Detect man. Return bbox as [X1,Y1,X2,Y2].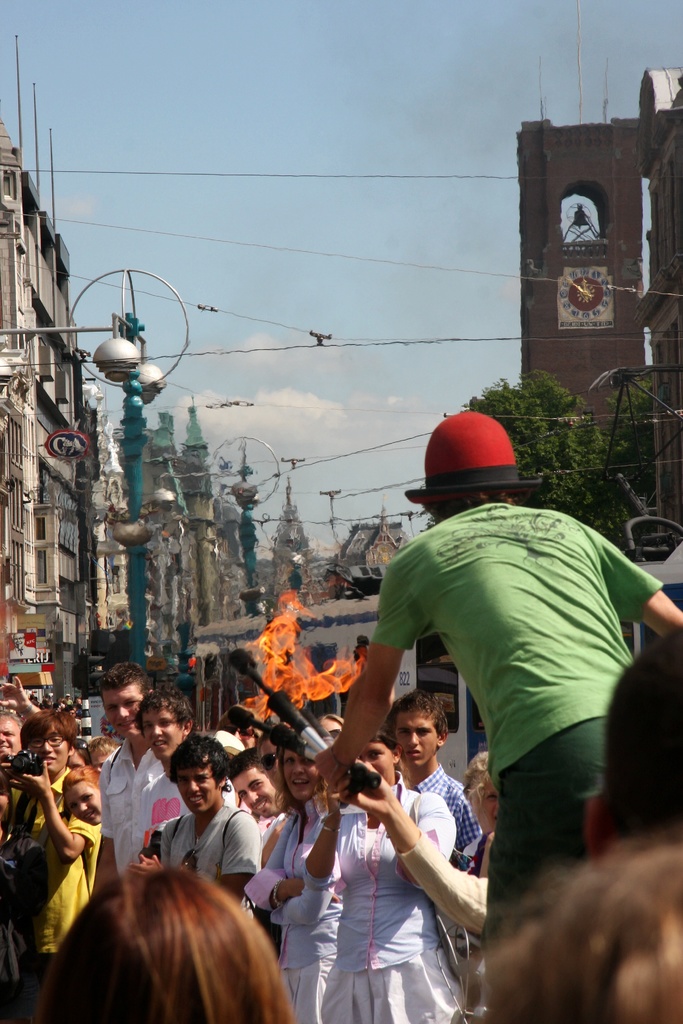
[358,435,640,991].
